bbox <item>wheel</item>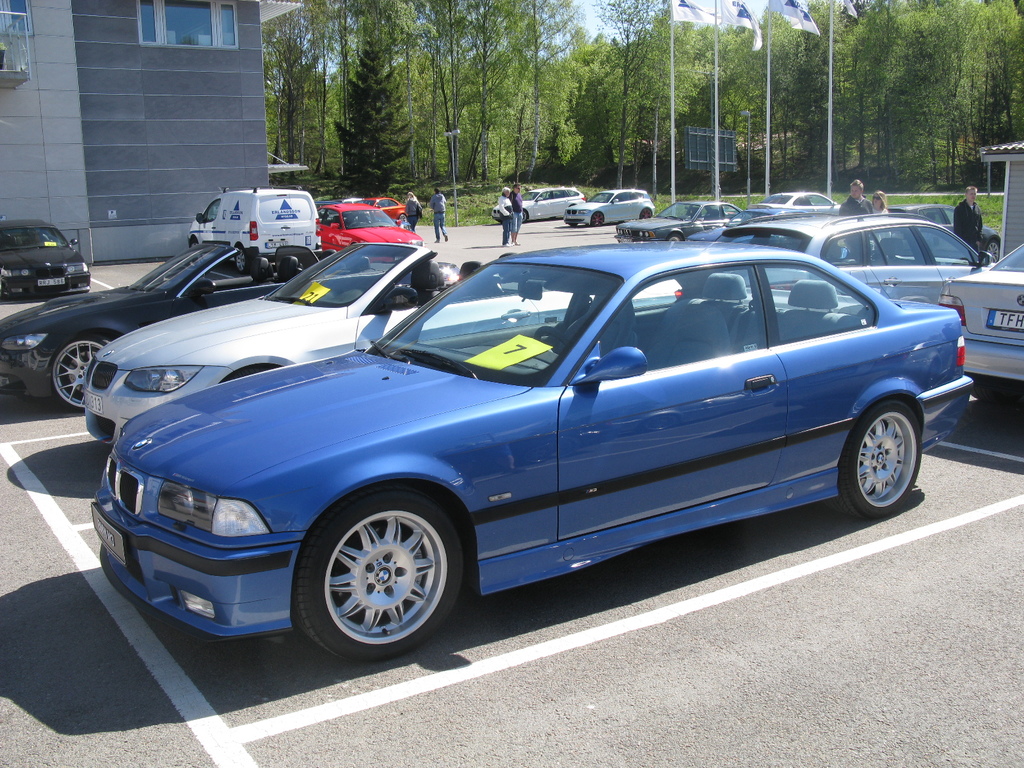
left=236, top=242, right=248, bottom=273
